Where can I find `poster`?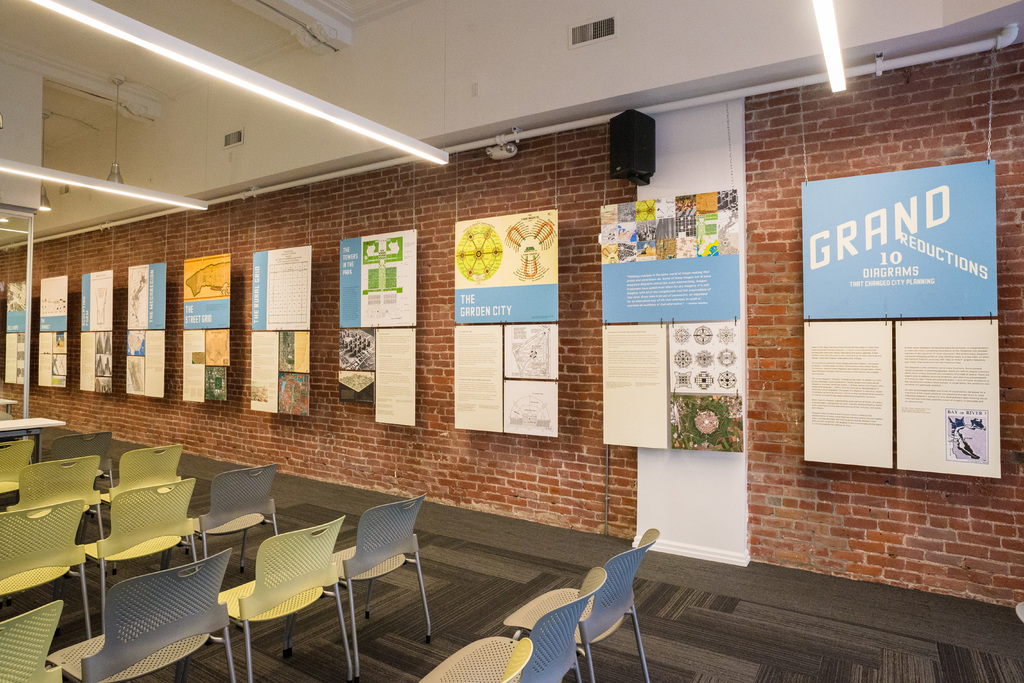
You can find it at box(452, 207, 560, 441).
